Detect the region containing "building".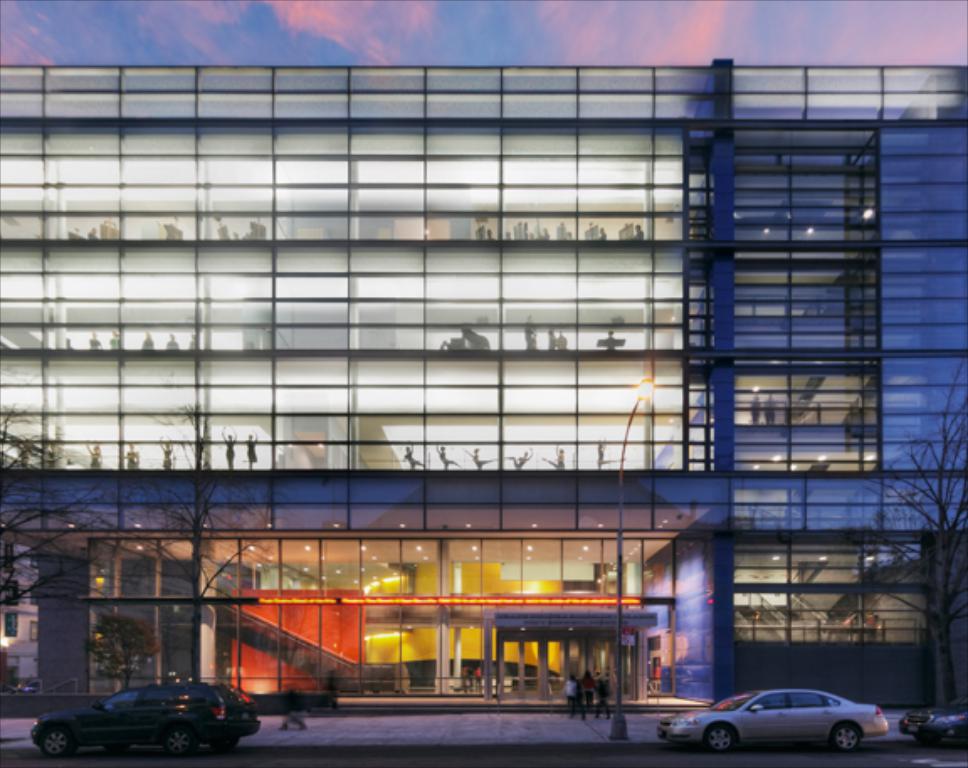
bbox=(0, 60, 965, 719).
